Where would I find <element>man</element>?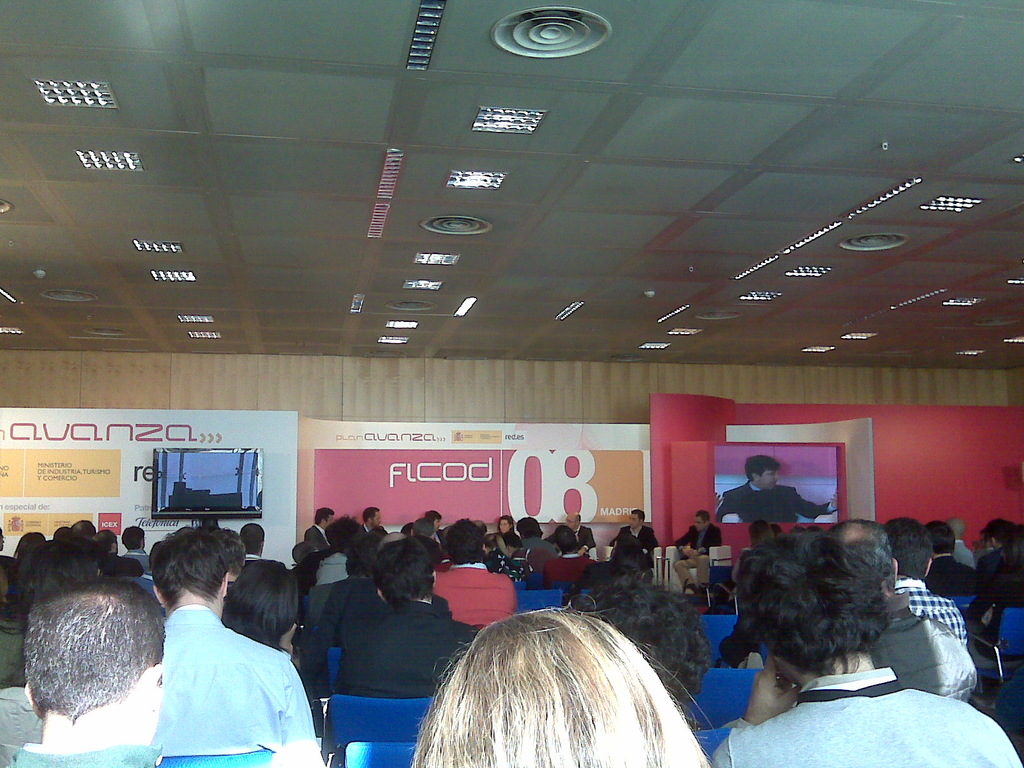
At [359,506,382,531].
